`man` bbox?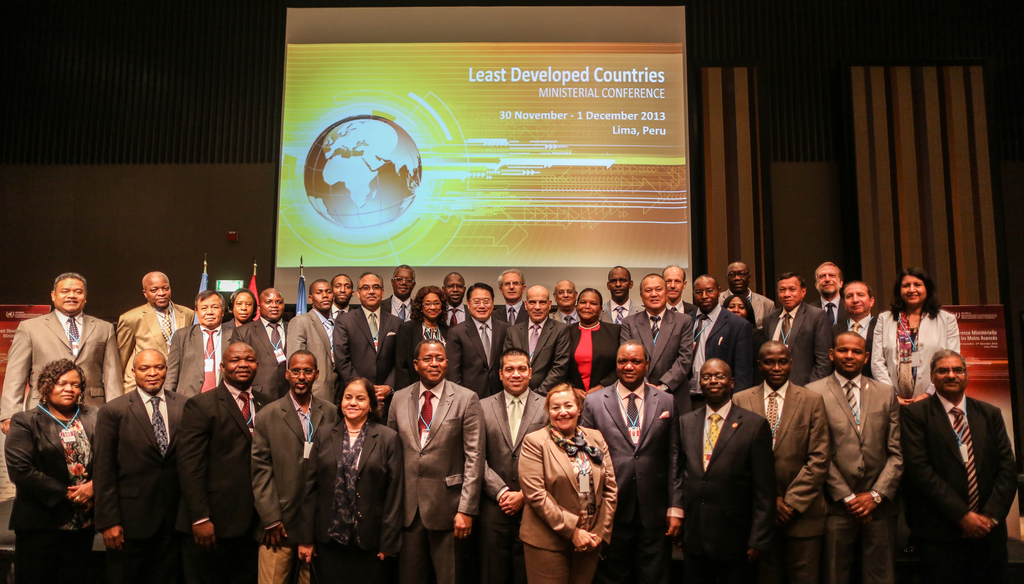
[x1=579, y1=339, x2=683, y2=583]
